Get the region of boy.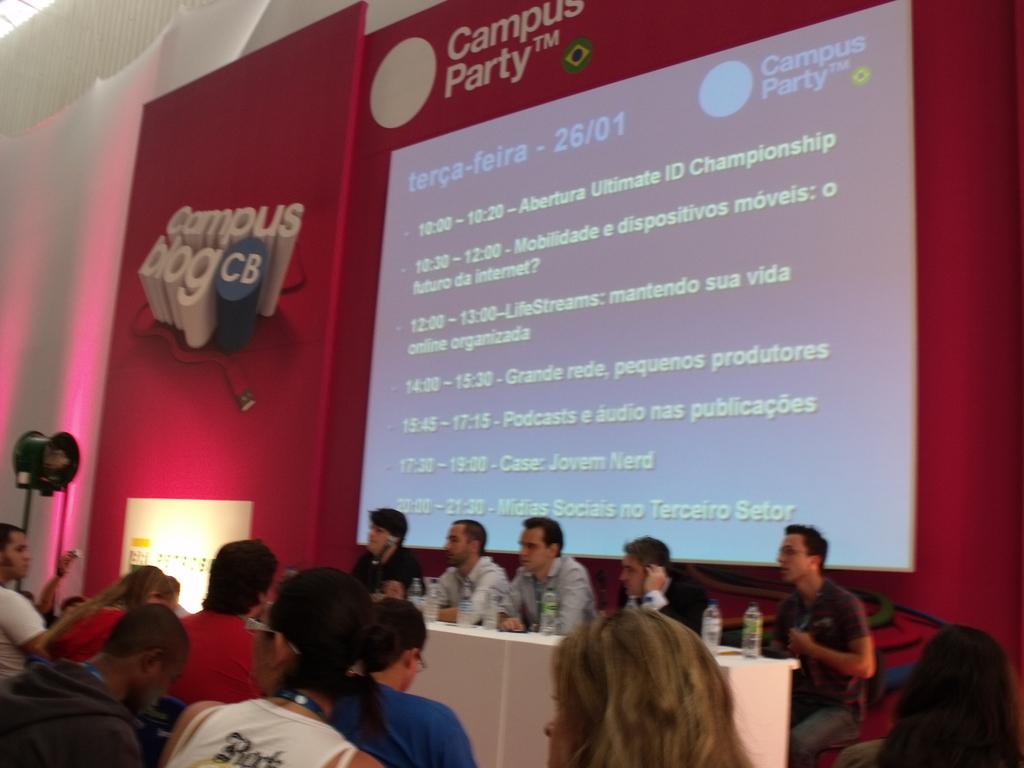
bbox=[0, 597, 195, 767].
